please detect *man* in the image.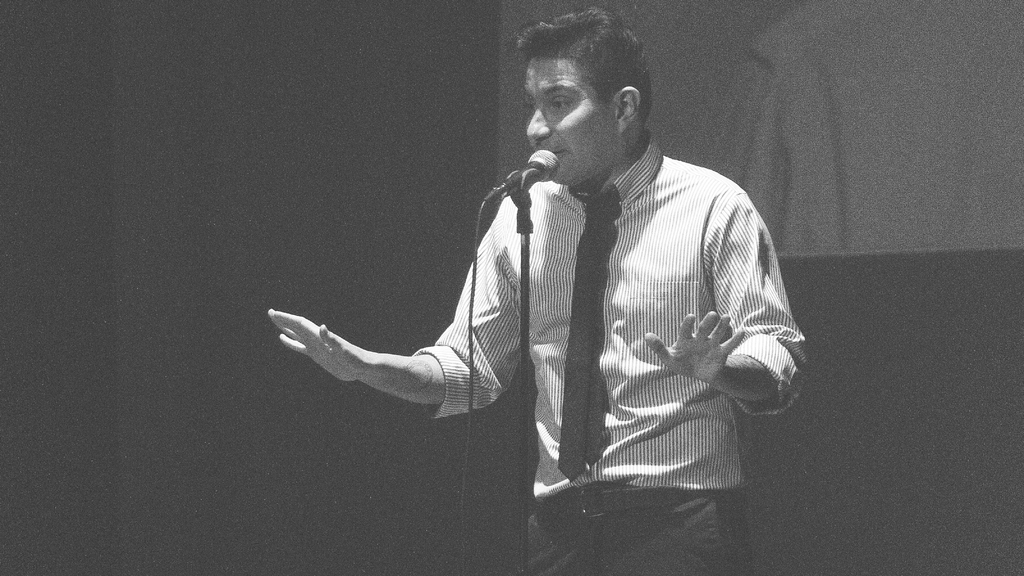
Rect(378, 50, 789, 536).
